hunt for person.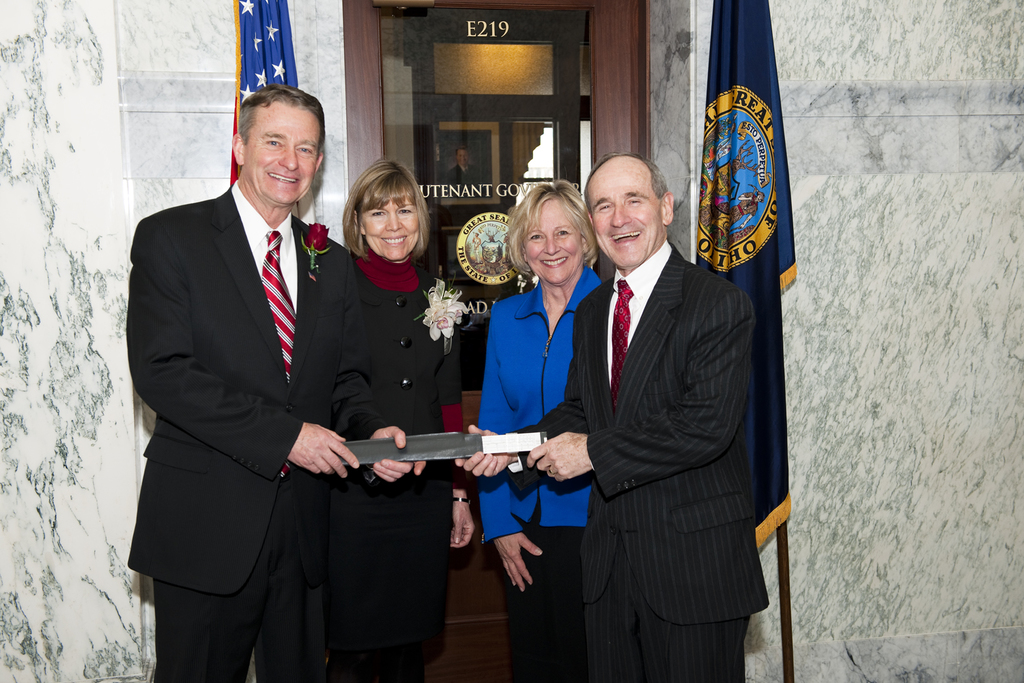
Hunted down at (x1=315, y1=152, x2=474, y2=673).
